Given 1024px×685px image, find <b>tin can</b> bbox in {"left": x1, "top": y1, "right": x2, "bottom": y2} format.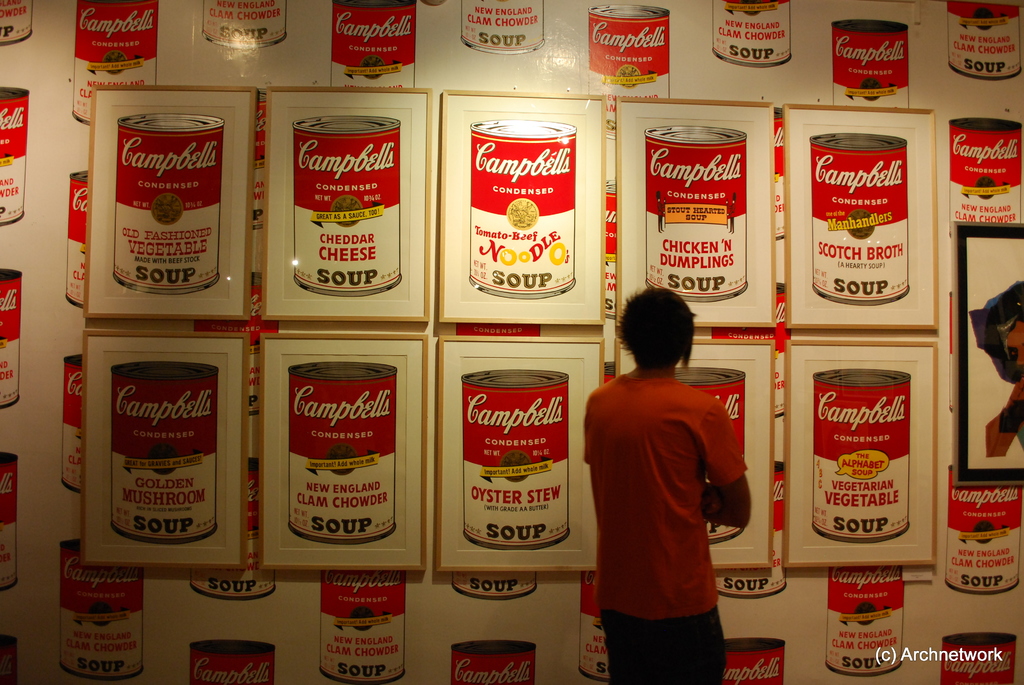
{"left": 464, "top": 113, "right": 577, "bottom": 313}.
